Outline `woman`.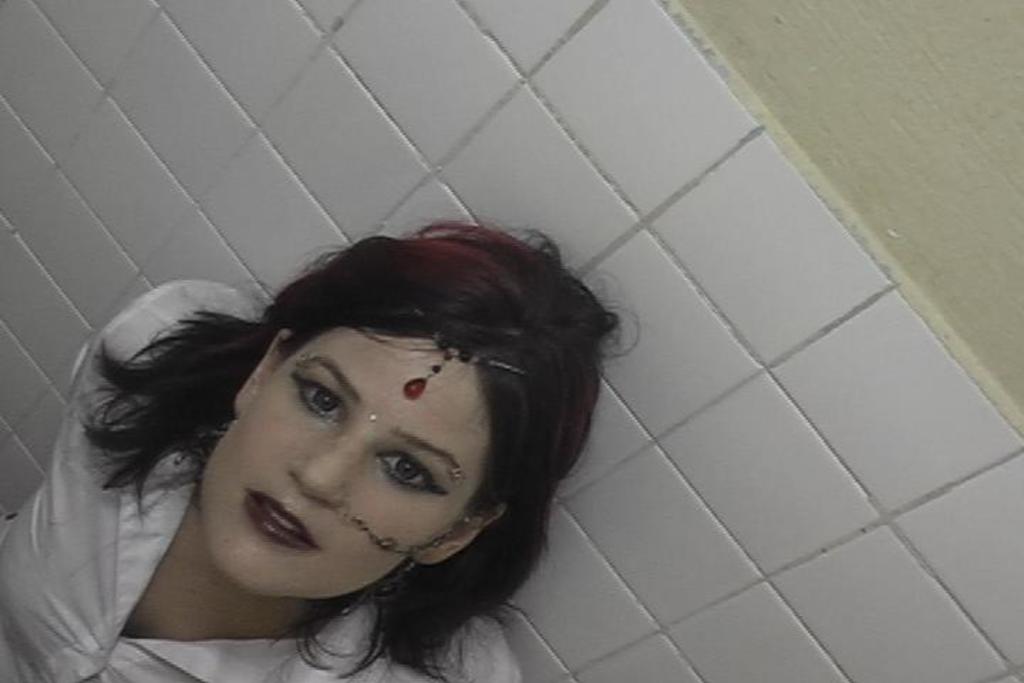
Outline: <bbox>0, 179, 674, 682</bbox>.
